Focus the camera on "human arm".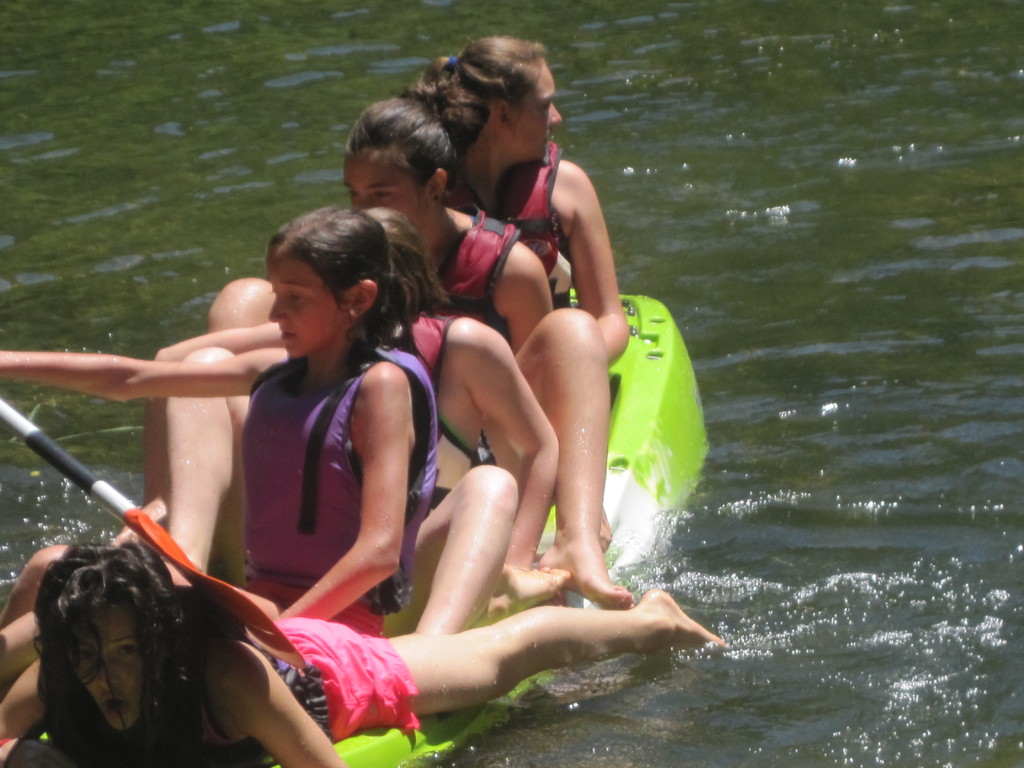
Focus region: BBox(285, 349, 426, 627).
